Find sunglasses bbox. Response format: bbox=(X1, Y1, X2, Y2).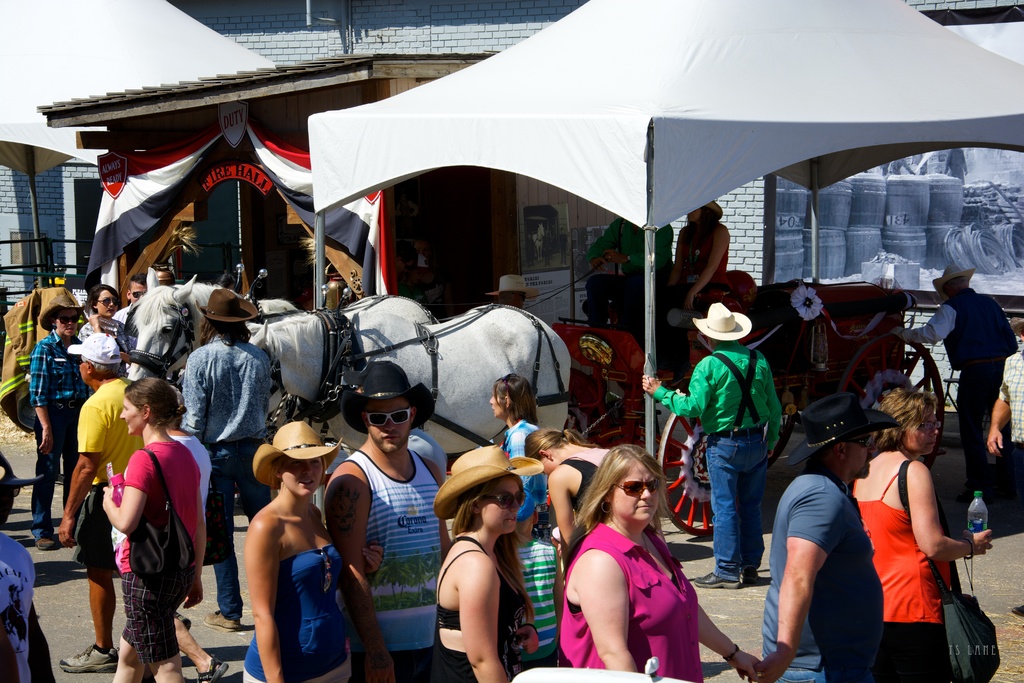
bbox=(483, 491, 531, 512).
